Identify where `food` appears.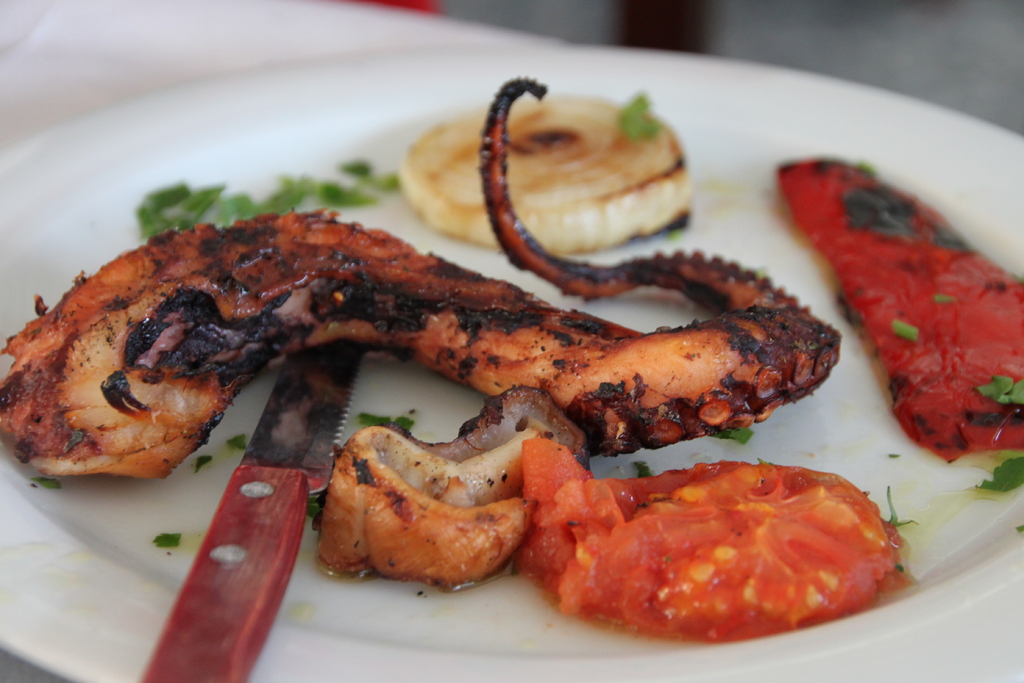
Appears at left=512, top=434, right=906, bottom=644.
